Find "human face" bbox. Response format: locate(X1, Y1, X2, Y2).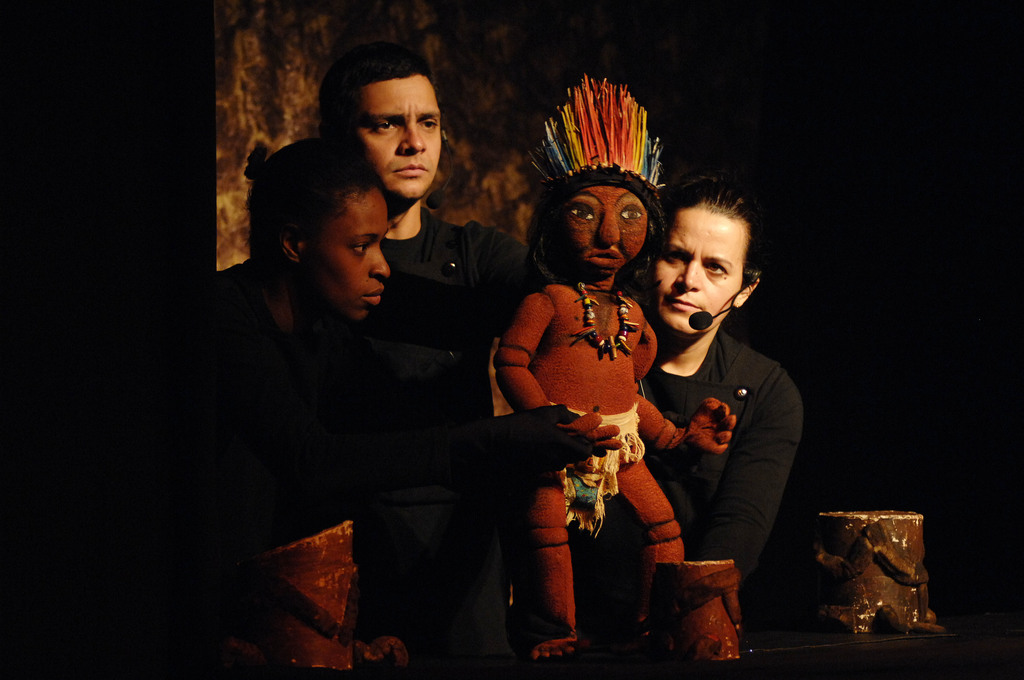
locate(655, 202, 744, 331).
